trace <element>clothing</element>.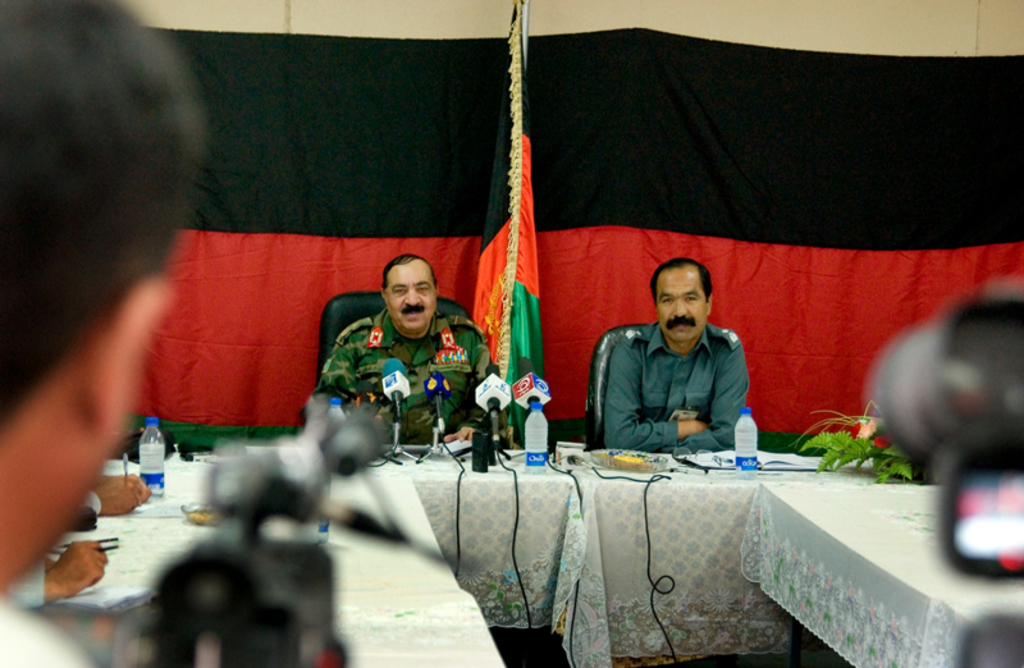
Traced to box=[82, 493, 102, 512].
